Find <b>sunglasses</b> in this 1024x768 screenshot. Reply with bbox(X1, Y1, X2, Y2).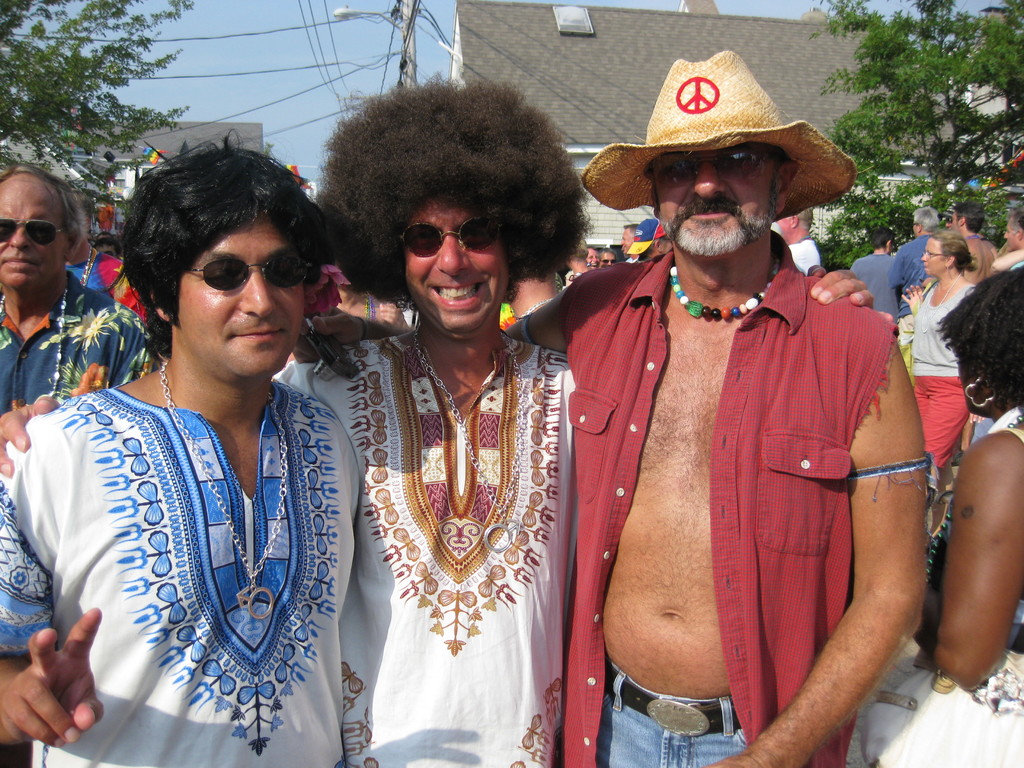
bbox(400, 221, 499, 255).
